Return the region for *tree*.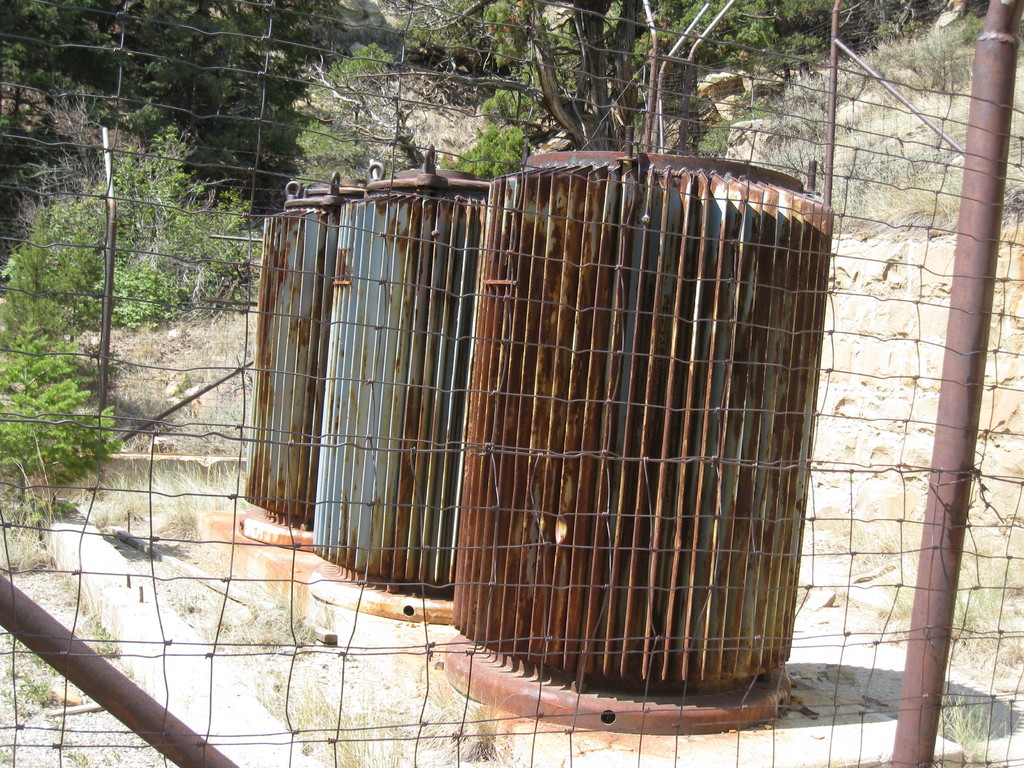
l=310, t=0, r=970, b=204.
